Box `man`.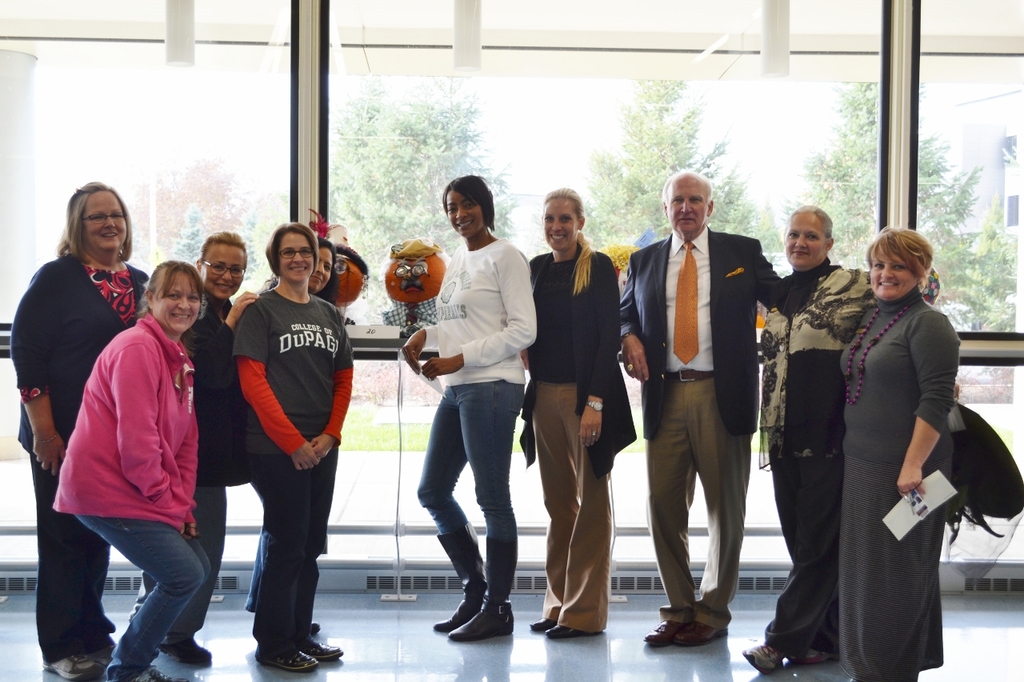
x1=618 y1=169 x2=788 y2=650.
